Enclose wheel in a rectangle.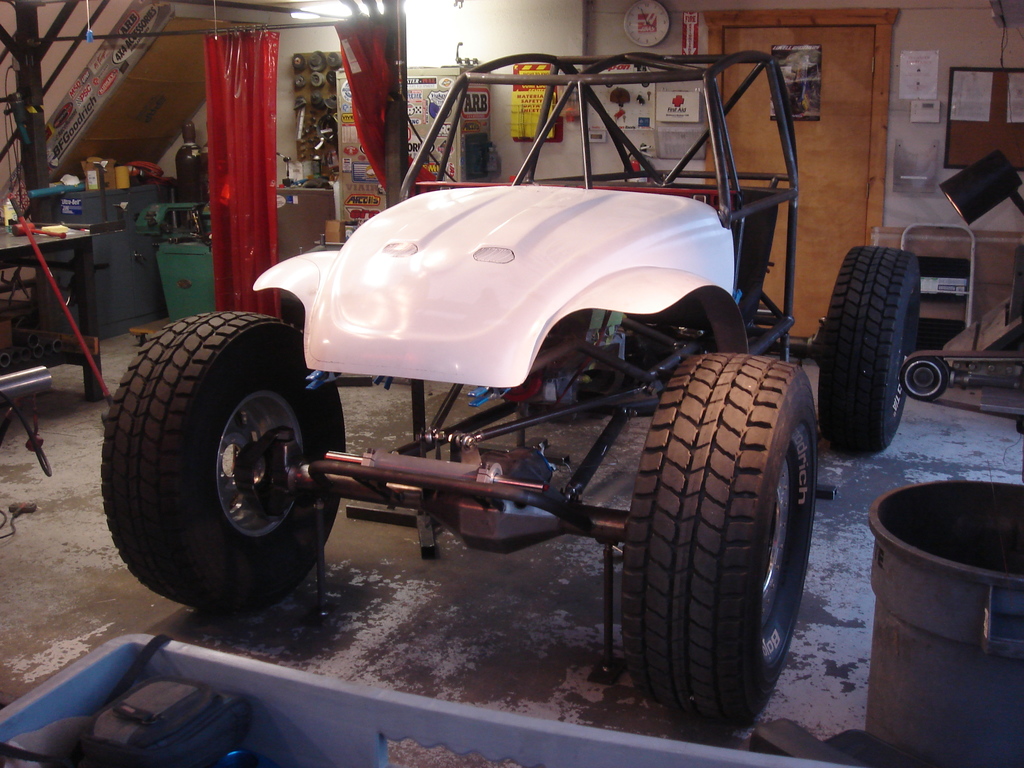
left=609, top=349, right=820, bottom=730.
